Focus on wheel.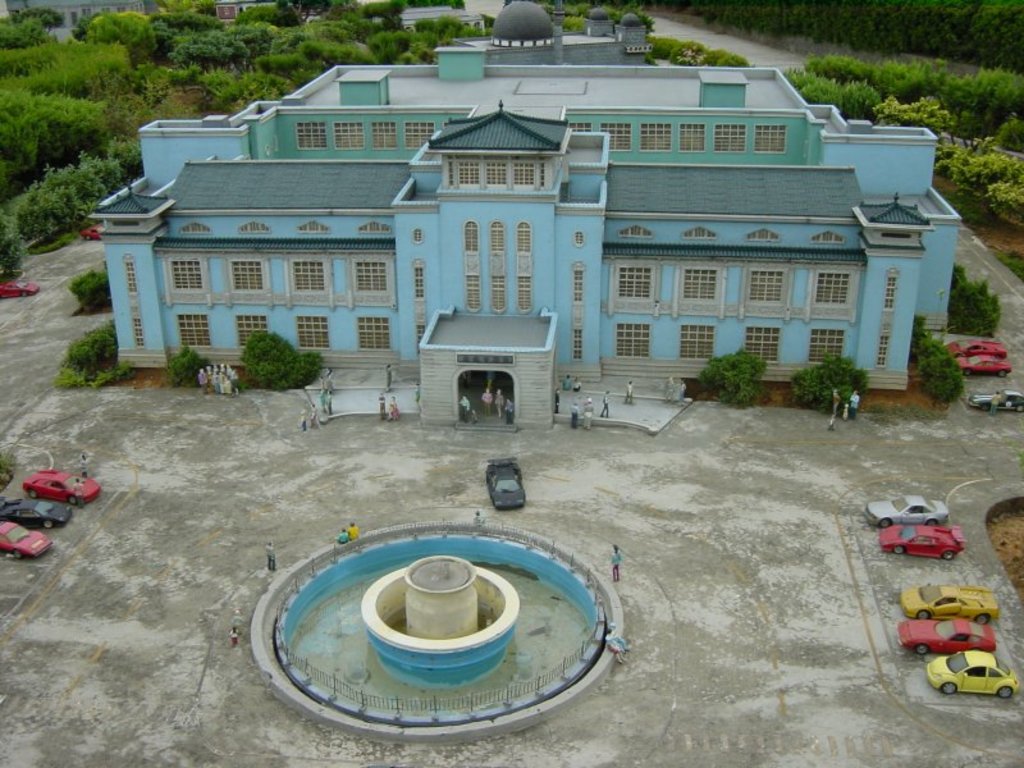
Focused at <region>995, 685, 1016, 703</region>.
